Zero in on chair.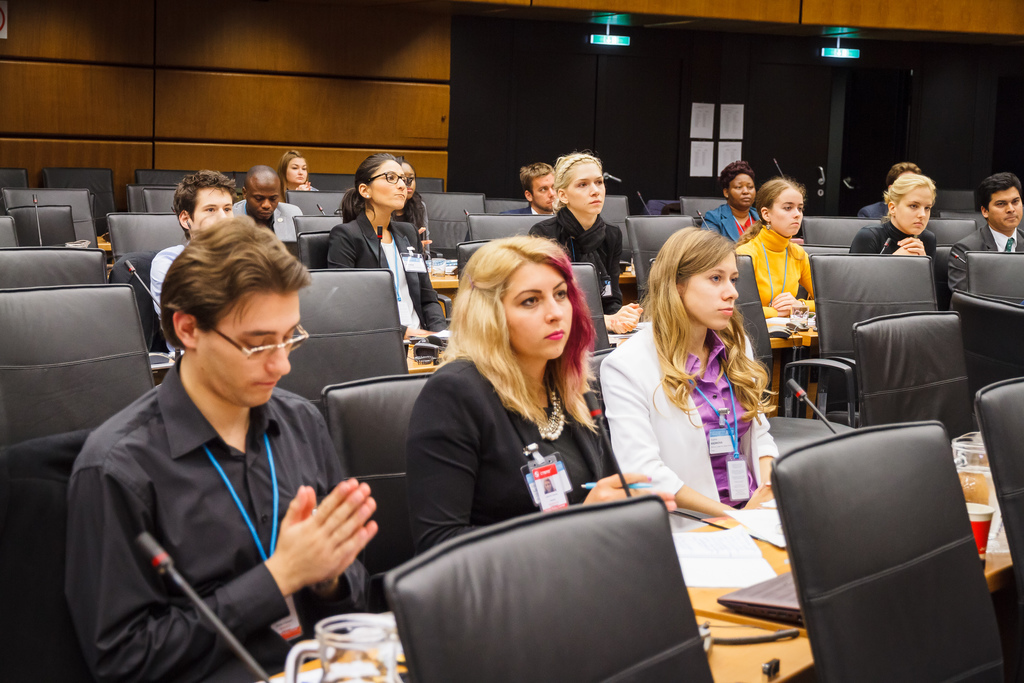
Zeroed in: (left=325, top=368, right=435, bottom=617).
